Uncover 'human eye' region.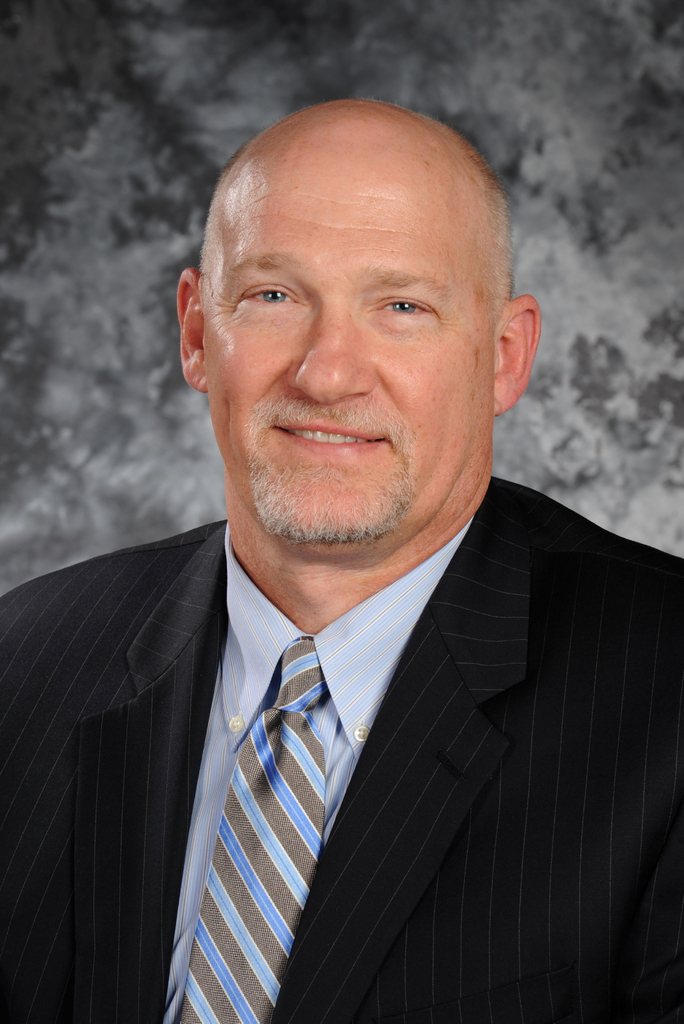
Uncovered: locate(366, 275, 462, 337).
